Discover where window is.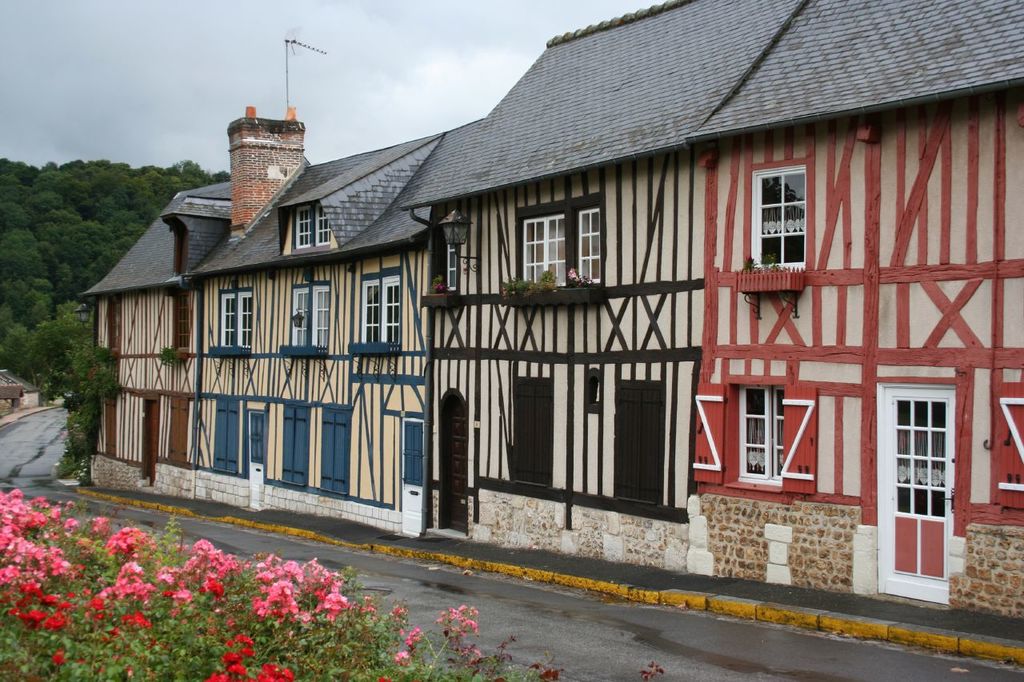
Discovered at [172, 289, 190, 361].
